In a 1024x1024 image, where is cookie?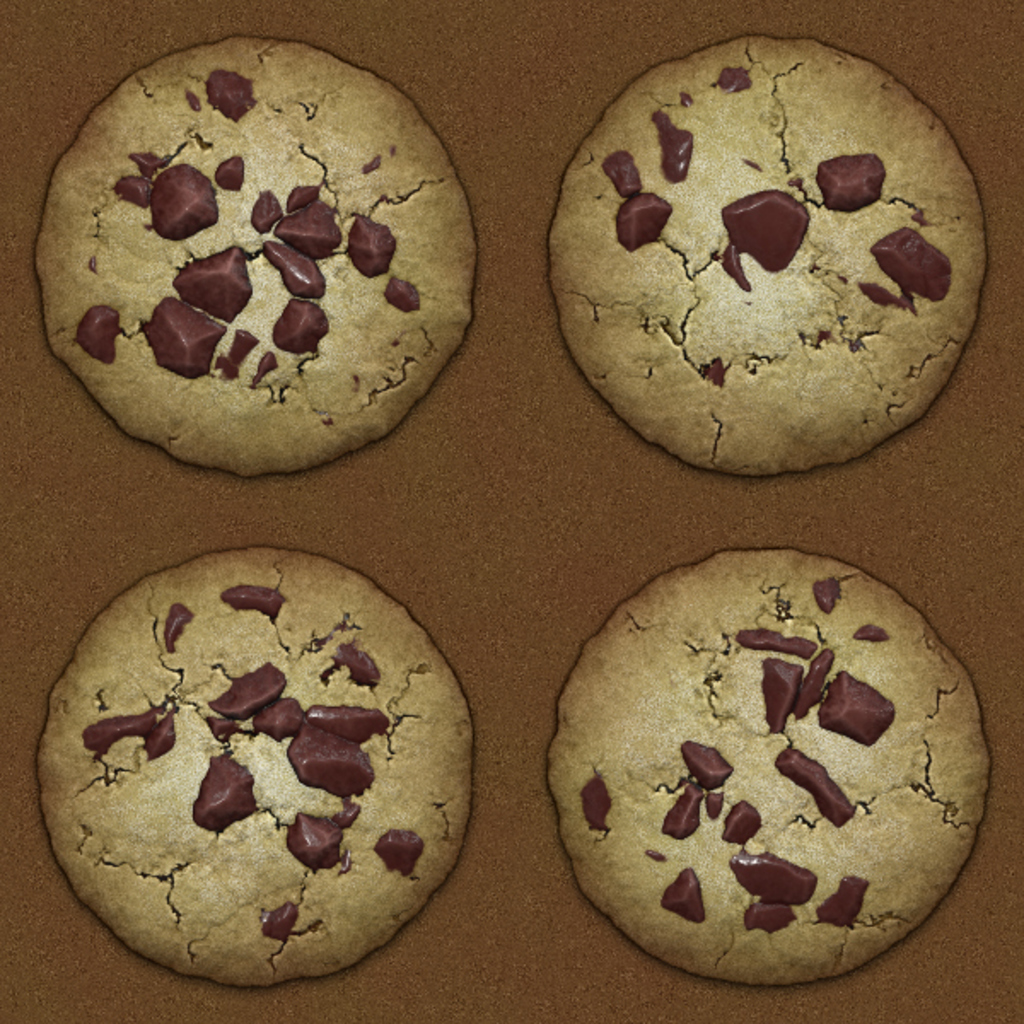
34:27:478:481.
